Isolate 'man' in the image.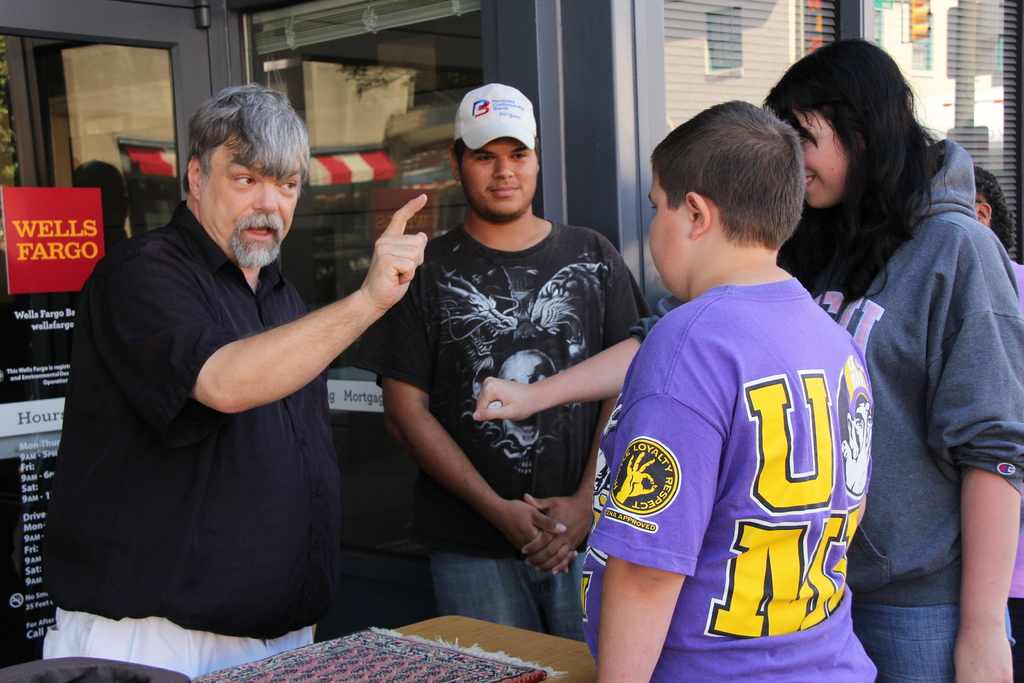
Isolated region: left=40, top=83, right=430, bottom=681.
